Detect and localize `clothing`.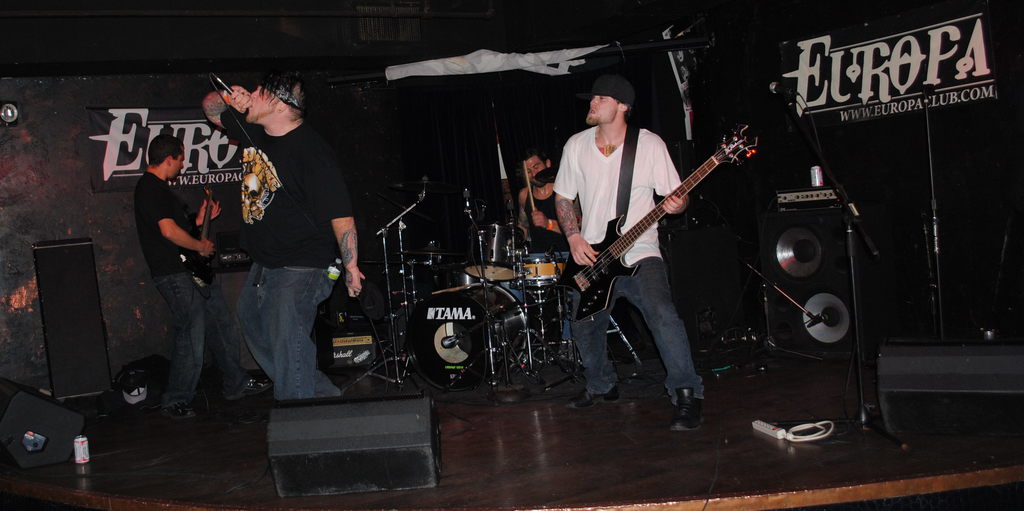
Localized at 221/112/355/401.
